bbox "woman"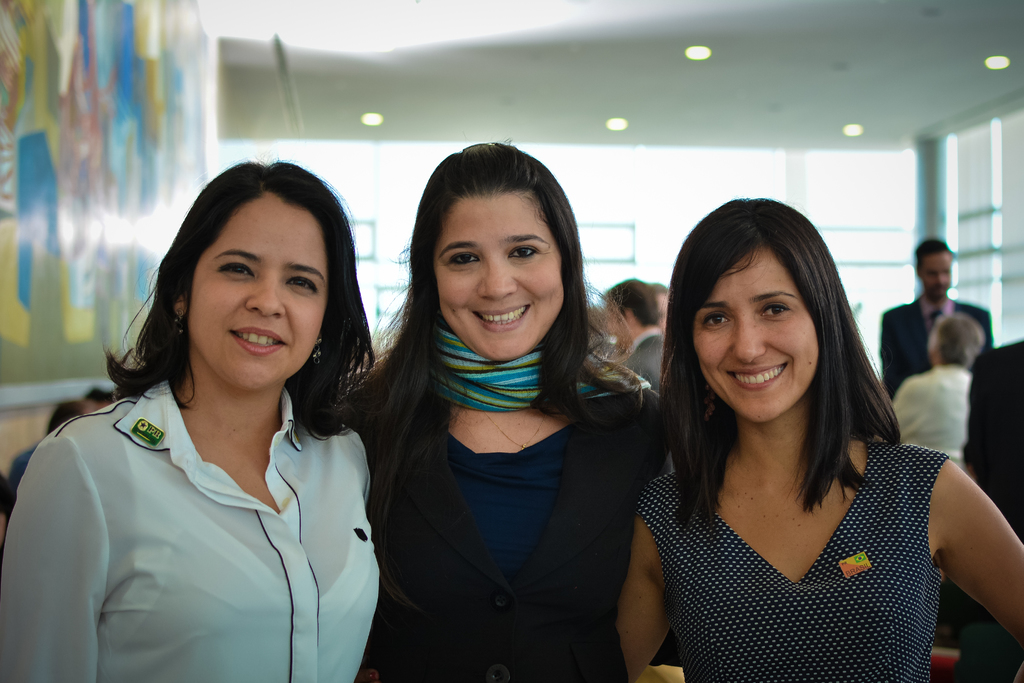
rect(26, 156, 426, 680)
